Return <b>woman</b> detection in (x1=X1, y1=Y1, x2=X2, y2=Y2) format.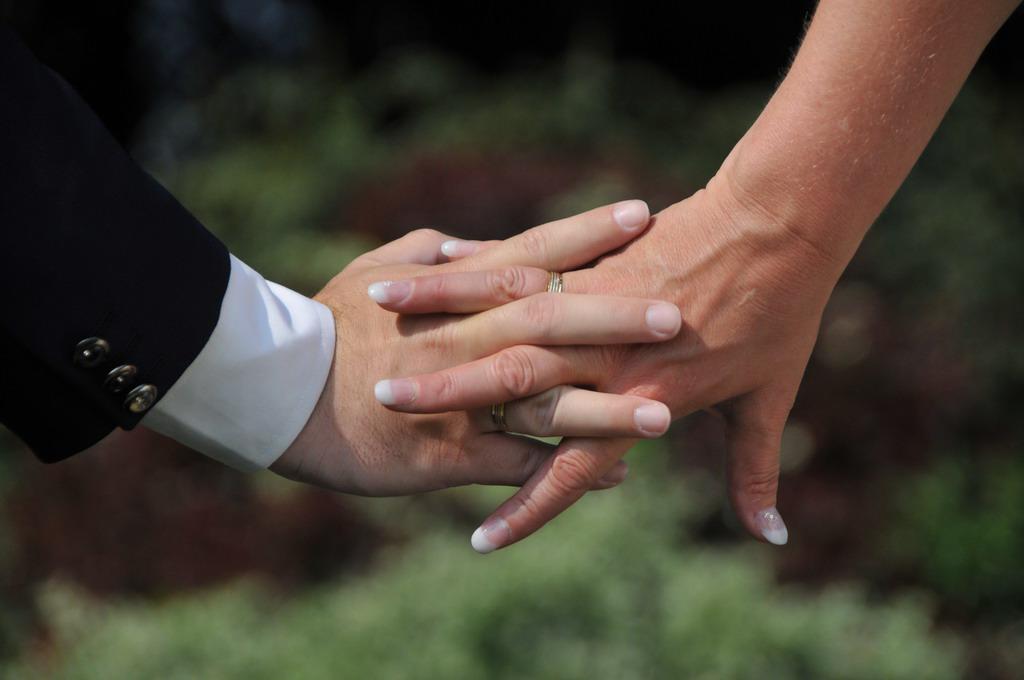
(x1=370, y1=0, x2=1017, y2=543).
